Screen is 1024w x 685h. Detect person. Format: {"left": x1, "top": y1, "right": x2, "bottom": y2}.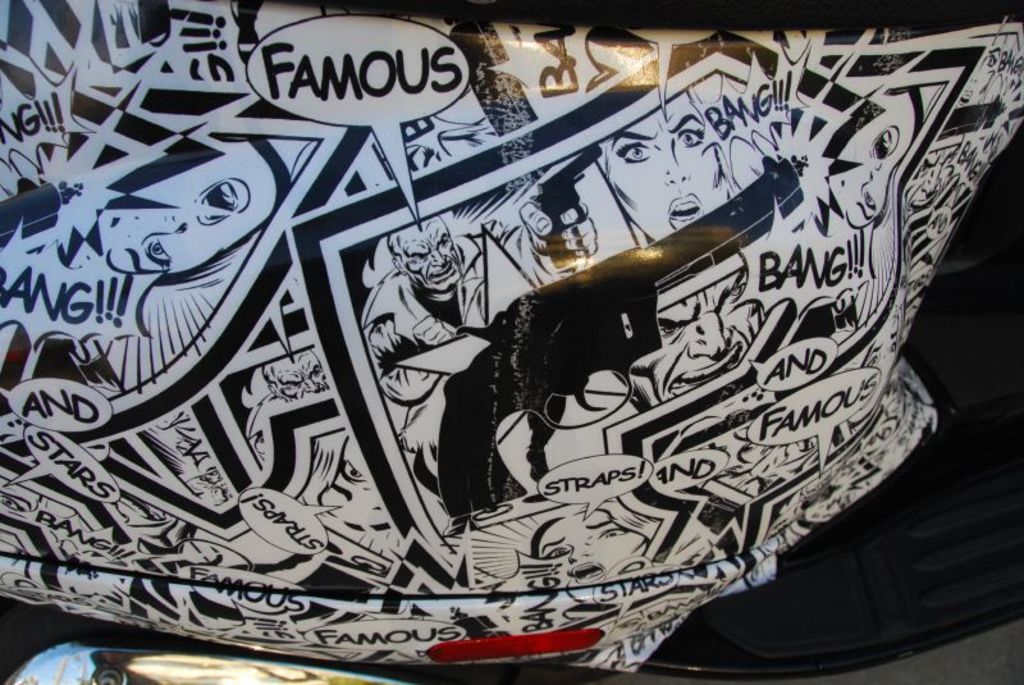
{"left": 594, "top": 85, "right": 736, "bottom": 248}.
